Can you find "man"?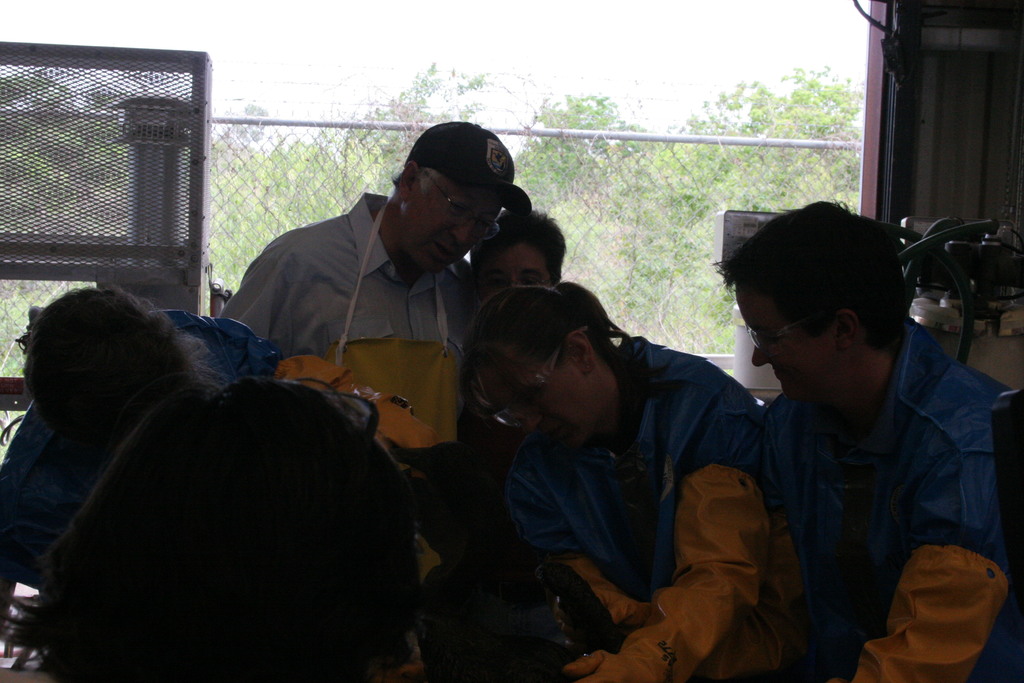
Yes, bounding box: left=701, top=202, right=1014, bottom=673.
